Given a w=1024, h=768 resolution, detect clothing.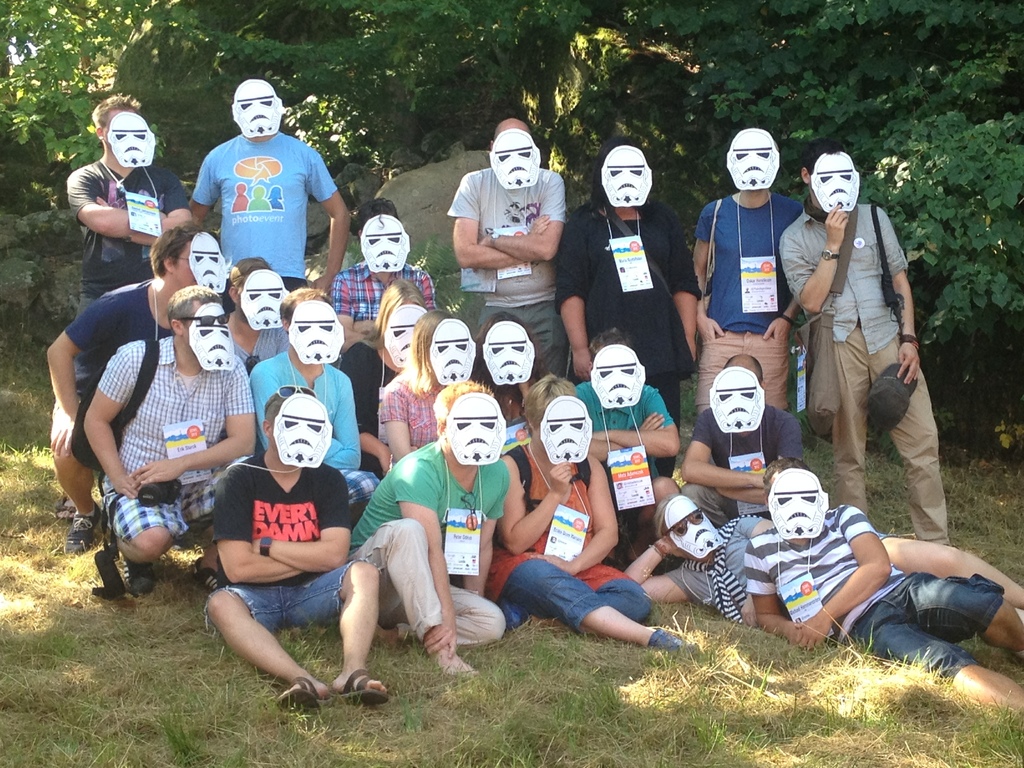
l=634, t=514, r=1000, b=701.
